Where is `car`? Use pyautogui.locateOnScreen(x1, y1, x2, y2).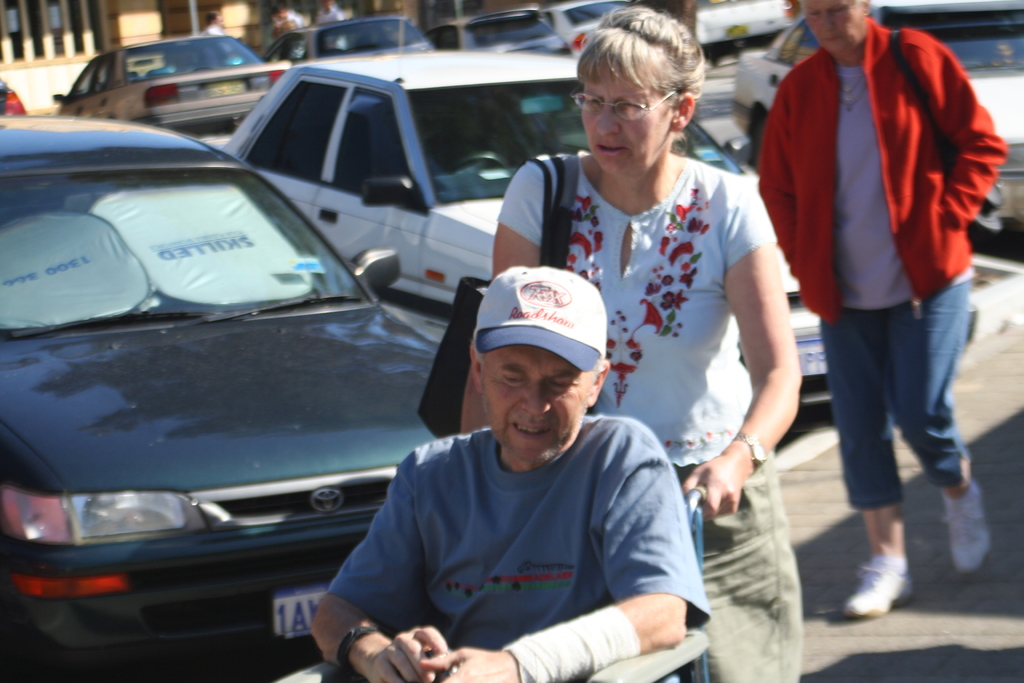
pyautogui.locateOnScreen(696, 0, 804, 64).
